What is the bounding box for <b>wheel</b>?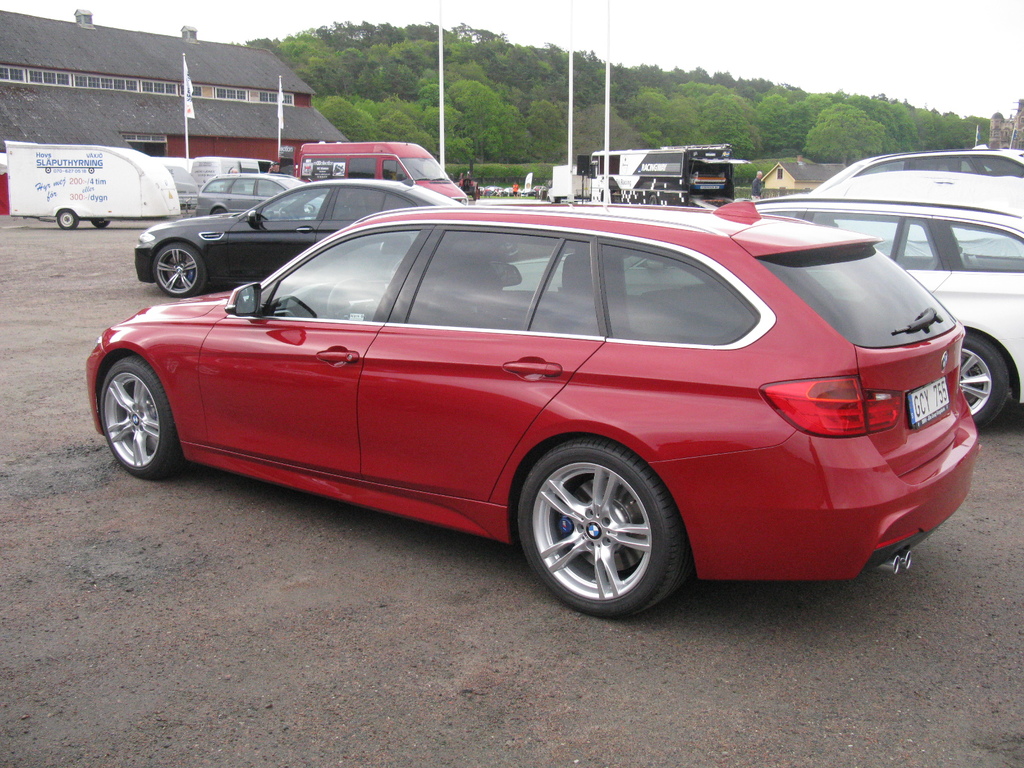
[x1=515, y1=438, x2=694, y2=614].
